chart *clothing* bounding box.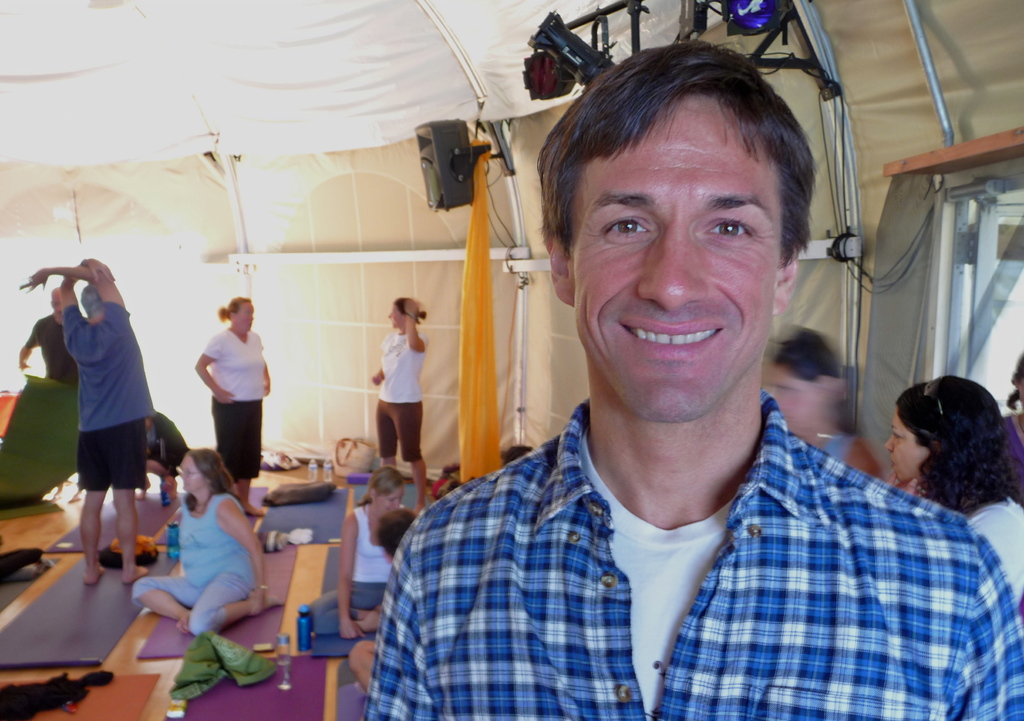
Charted: (left=58, top=312, right=154, bottom=487).
